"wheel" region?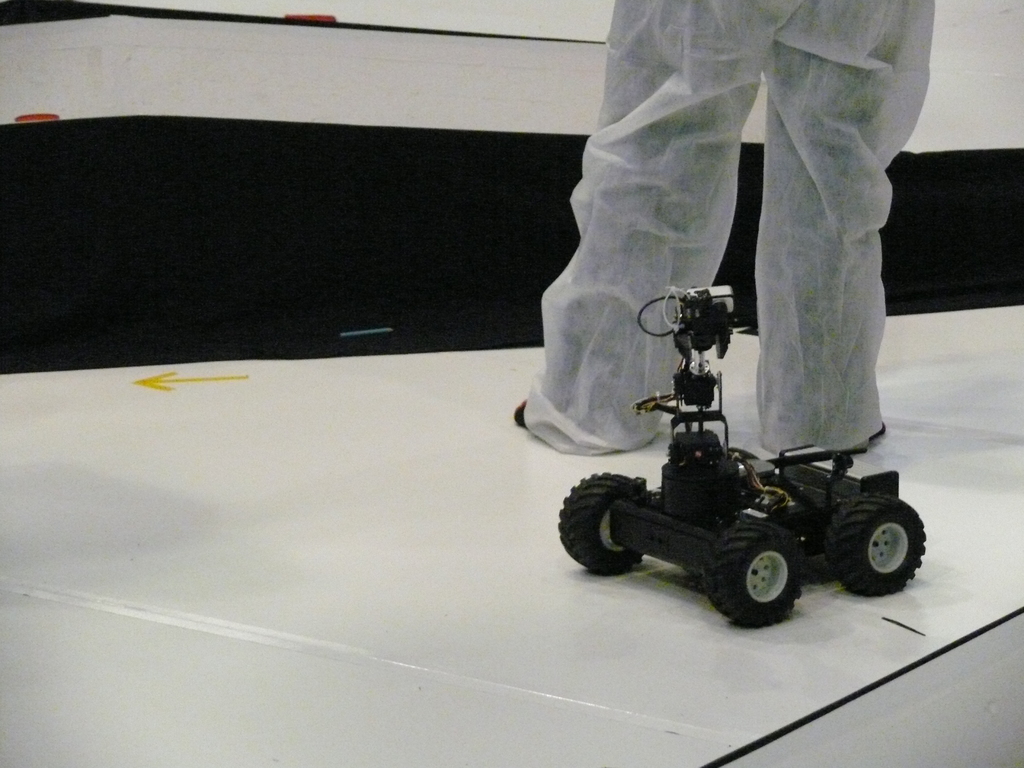
<region>831, 495, 927, 593</region>
